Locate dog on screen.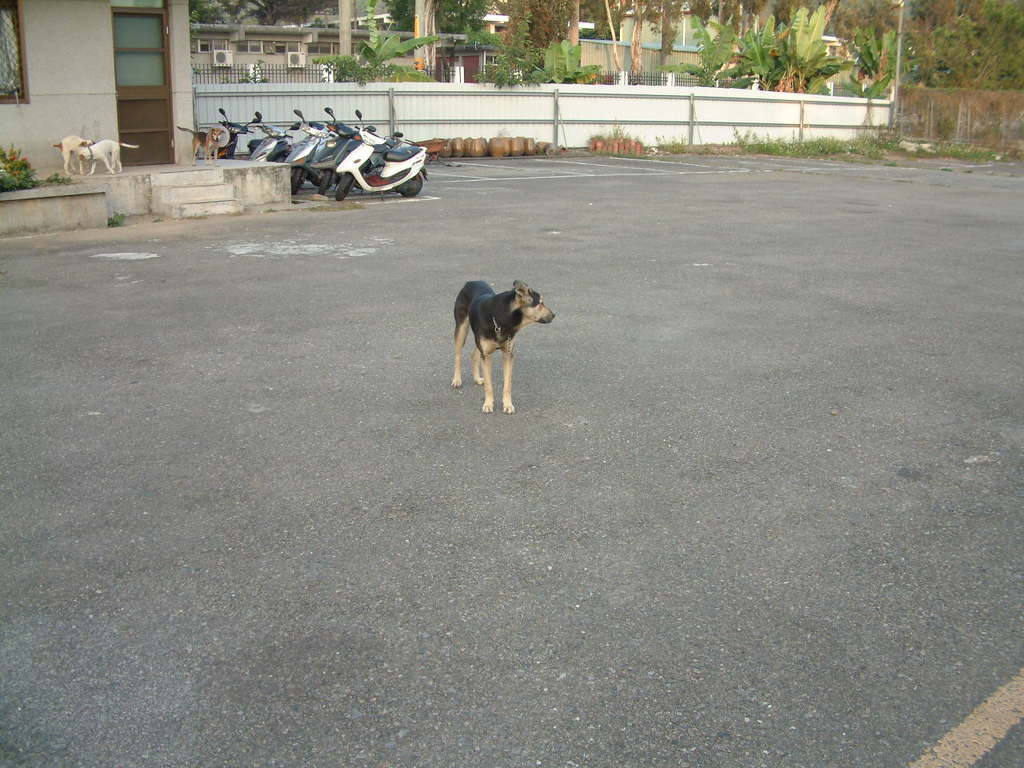
On screen at {"x1": 54, "y1": 134, "x2": 92, "y2": 178}.
